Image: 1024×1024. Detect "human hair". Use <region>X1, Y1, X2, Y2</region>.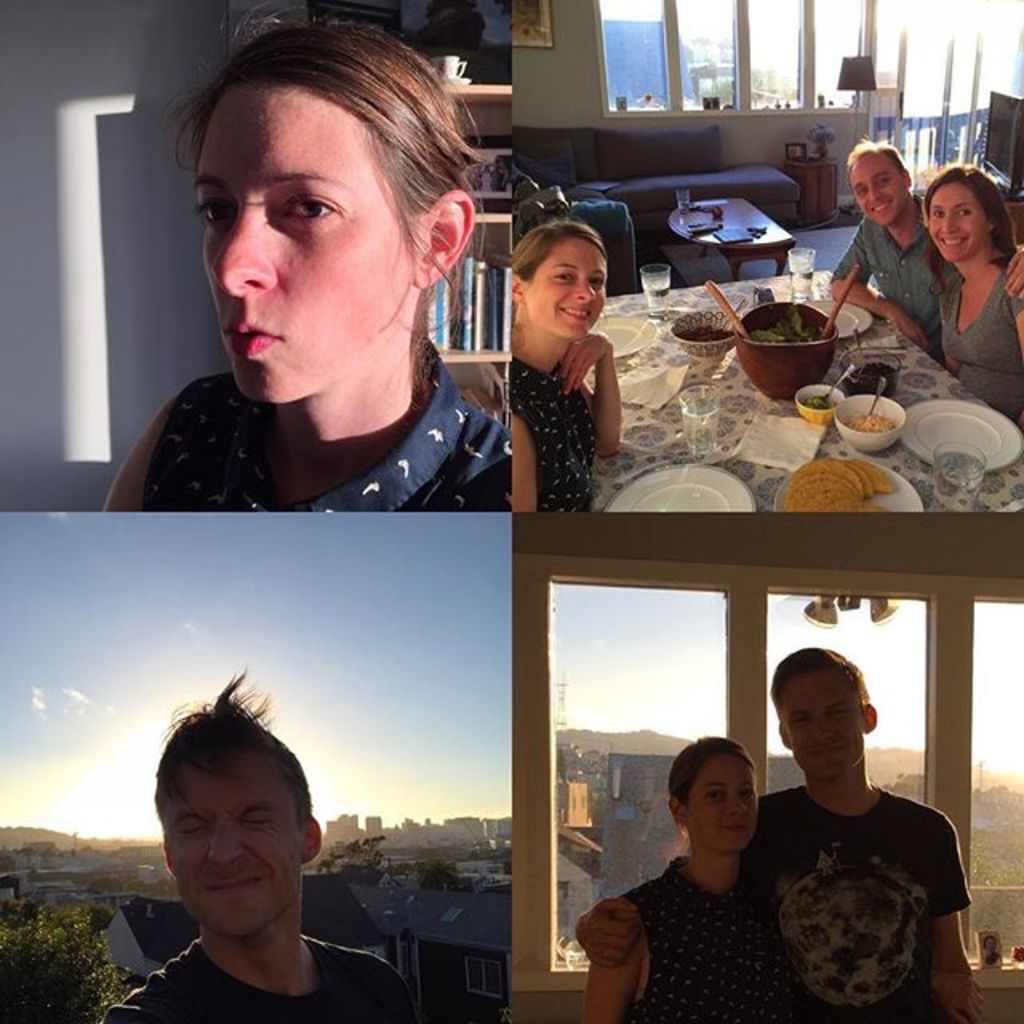
<region>146, 675, 326, 918</region>.
